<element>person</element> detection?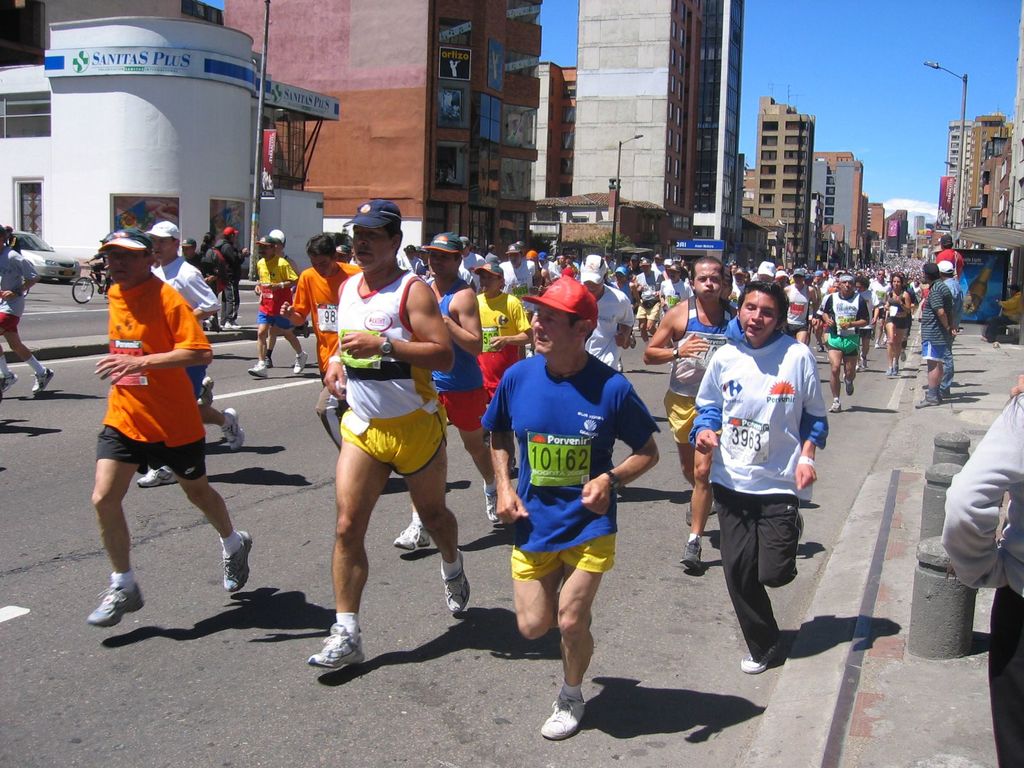
914:257:958:409
